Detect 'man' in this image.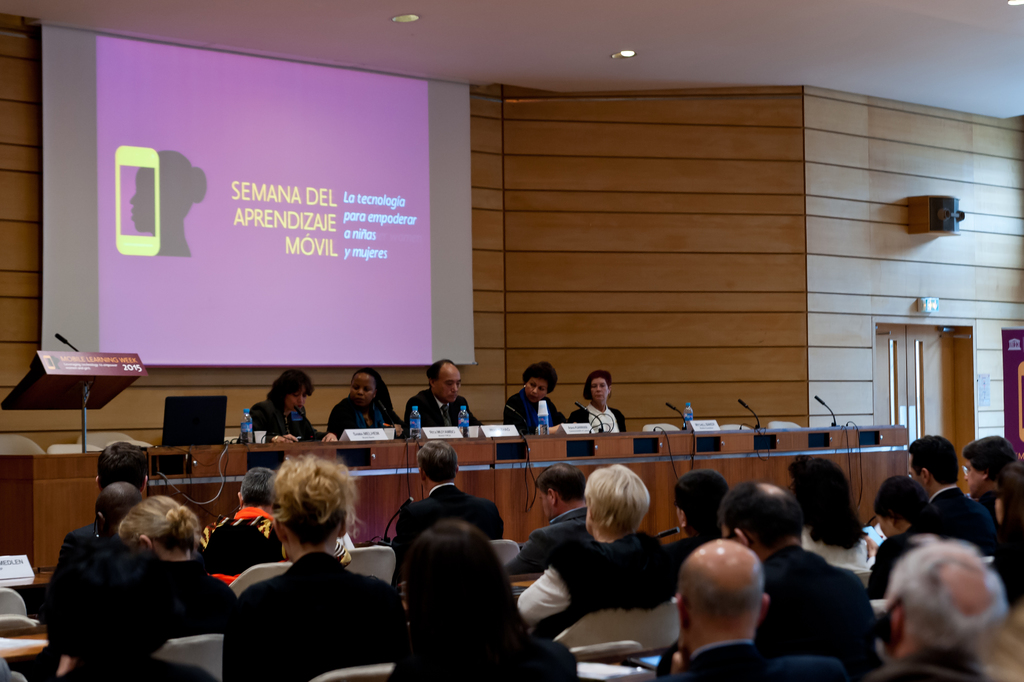
Detection: left=505, top=465, right=591, bottom=578.
